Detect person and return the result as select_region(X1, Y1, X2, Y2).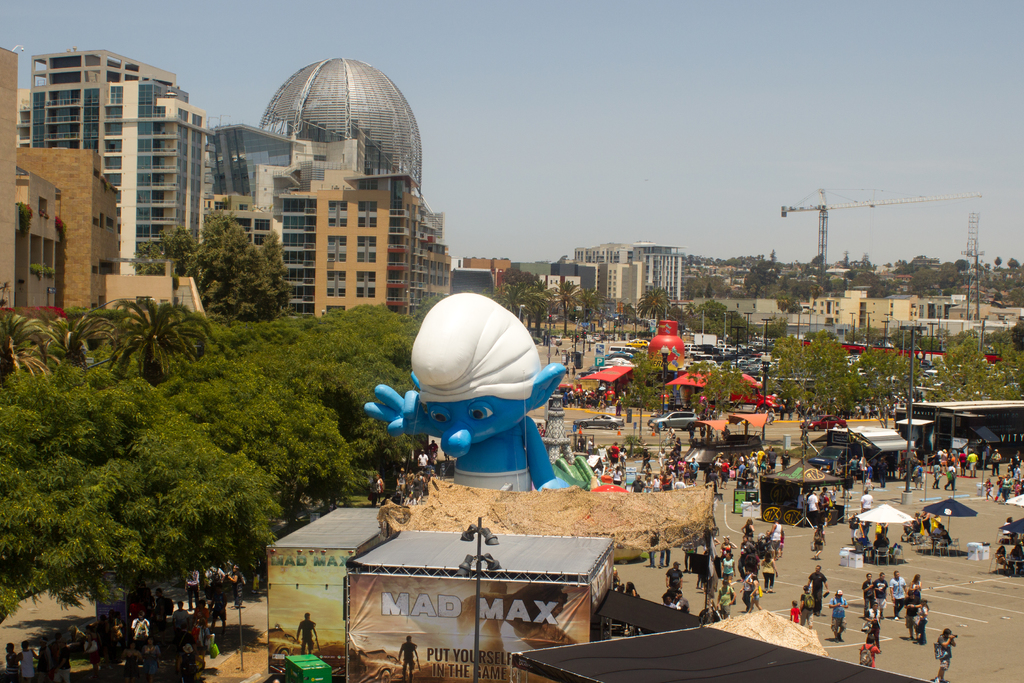
select_region(851, 516, 863, 544).
